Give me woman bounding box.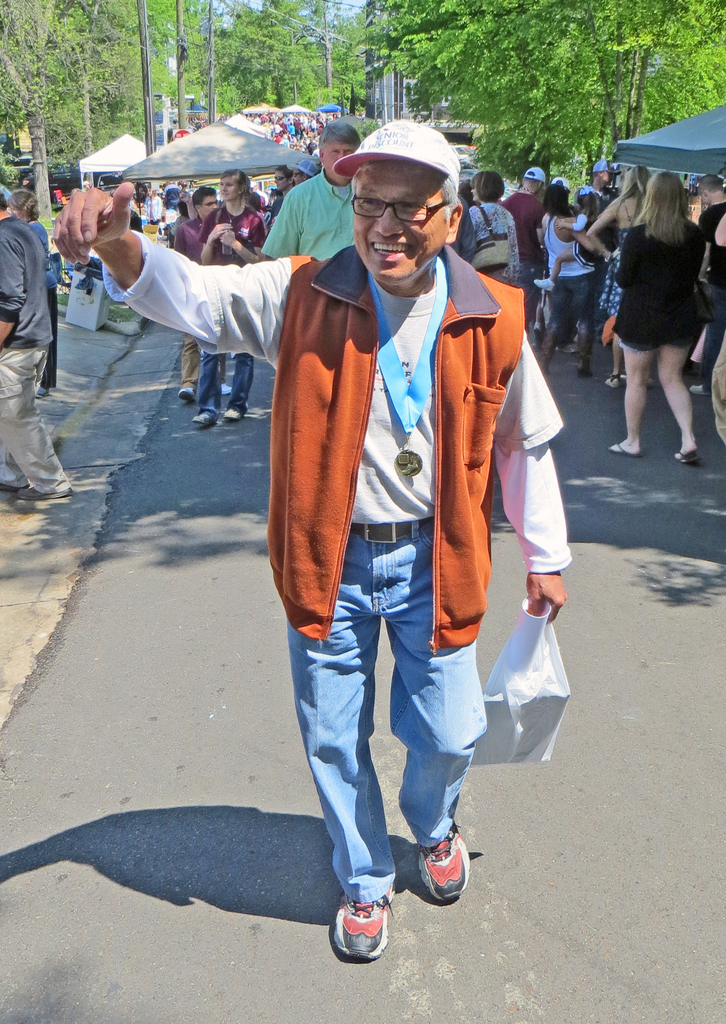
crop(538, 184, 594, 373).
